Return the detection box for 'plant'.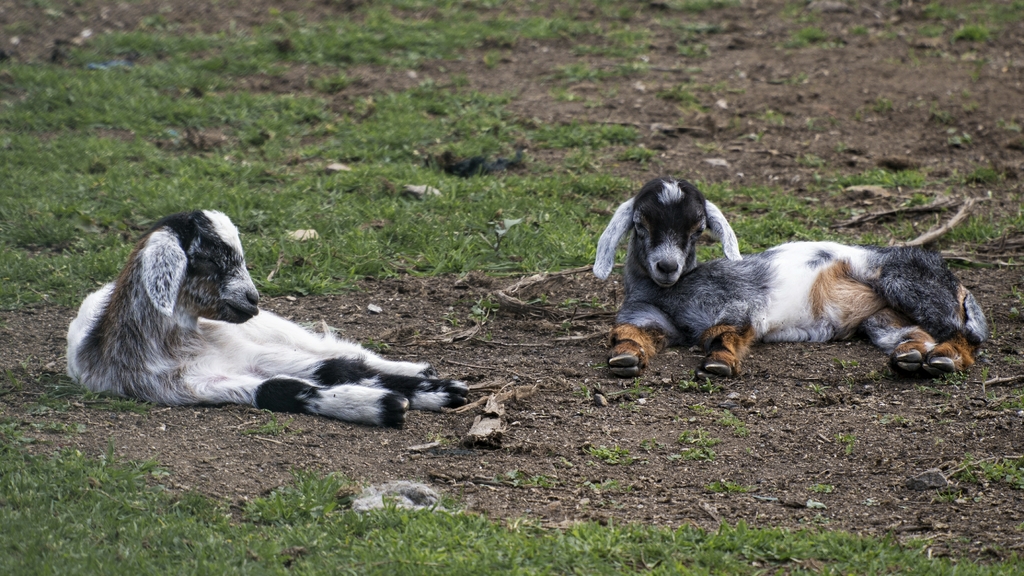
box=[677, 427, 716, 463].
